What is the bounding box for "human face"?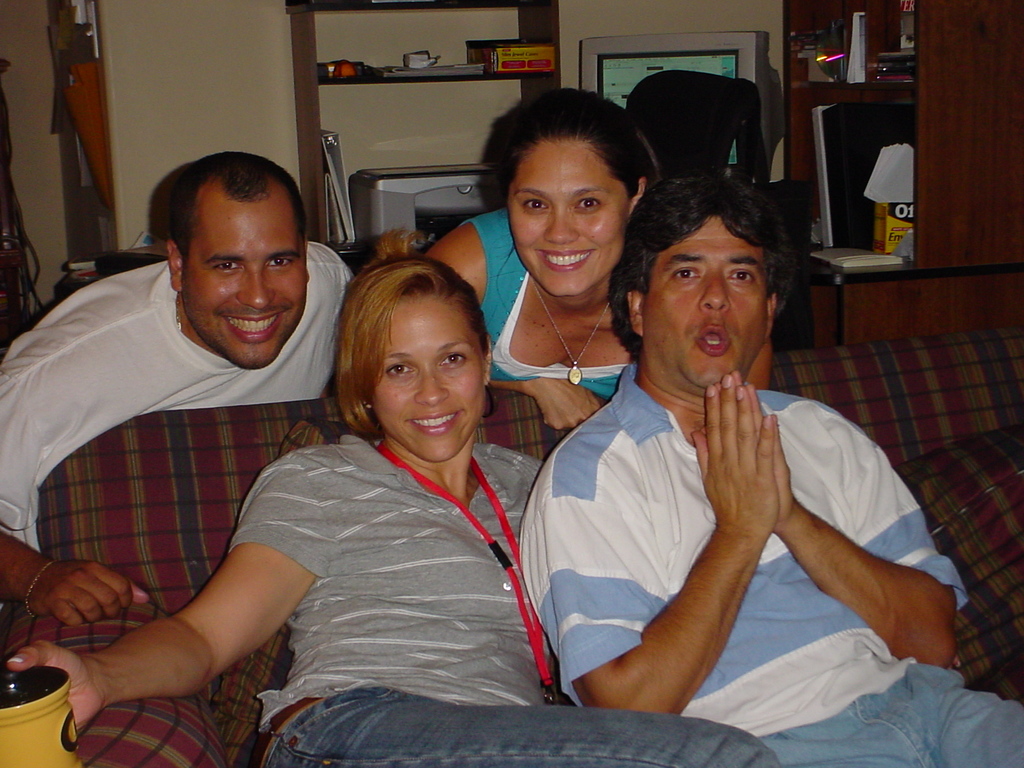
bbox=[374, 292, 482, 462].
